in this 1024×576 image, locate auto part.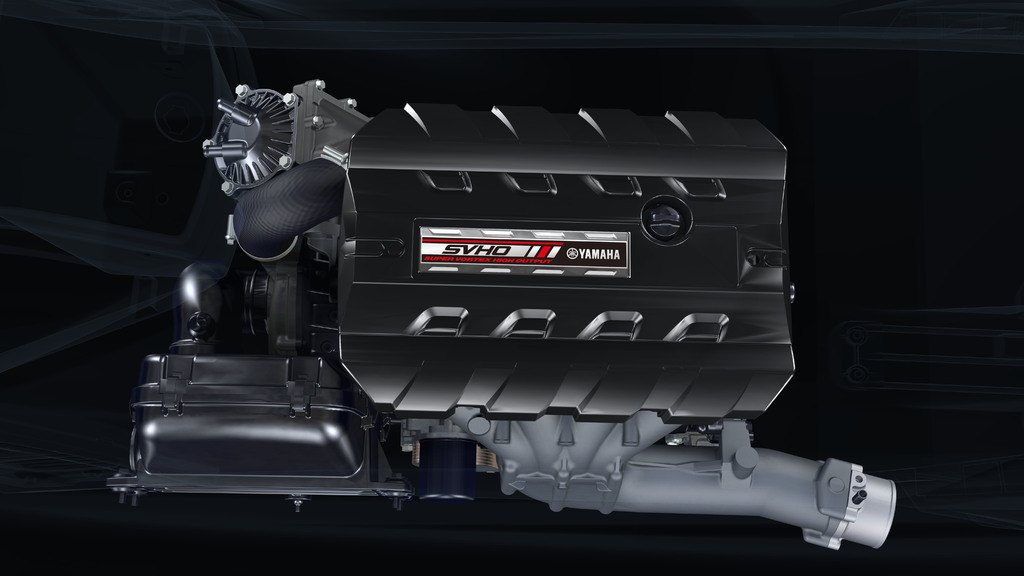
Bounding box: l=106, t=79, r=900, b=552.
